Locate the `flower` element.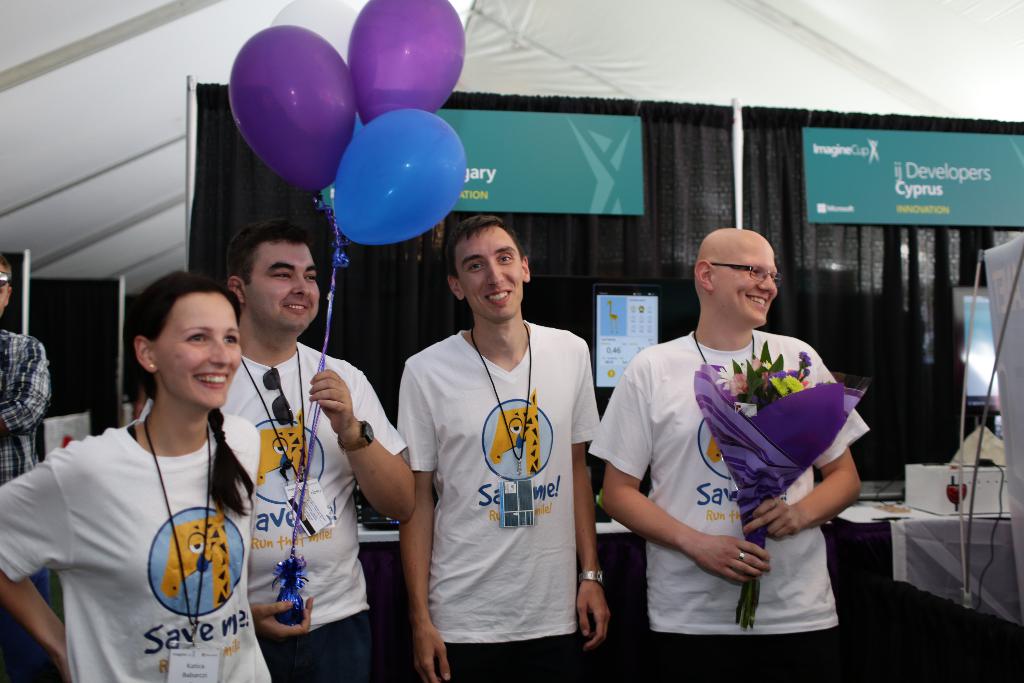
Element bbox: 783,375,803,390.
